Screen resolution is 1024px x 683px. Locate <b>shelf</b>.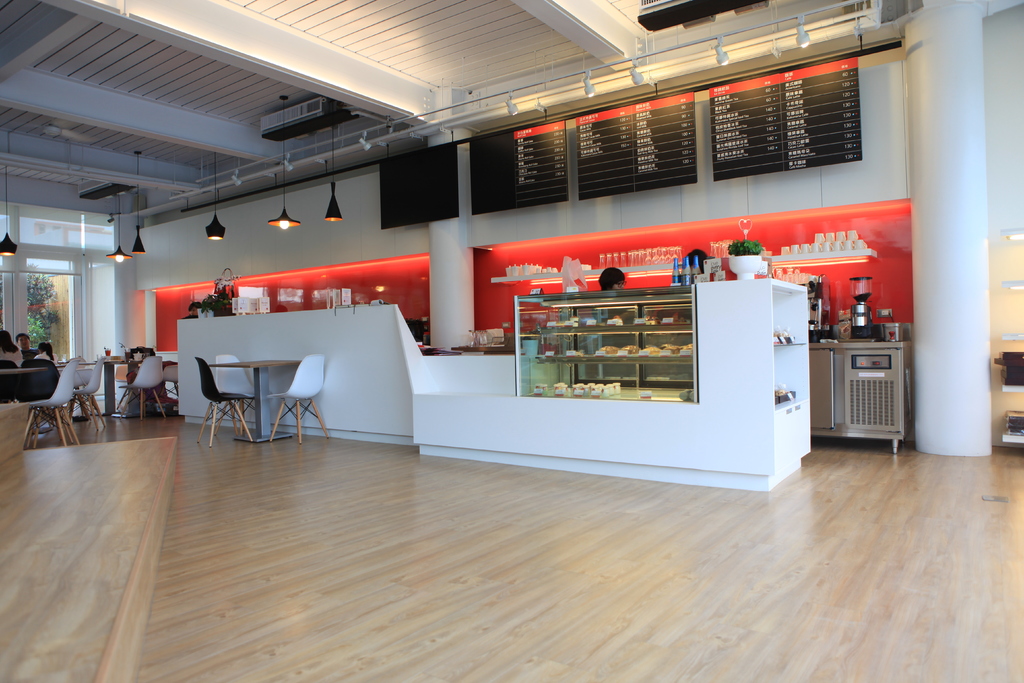
pyautogui.locateOnScreen(997, 388, 1023, 445).
